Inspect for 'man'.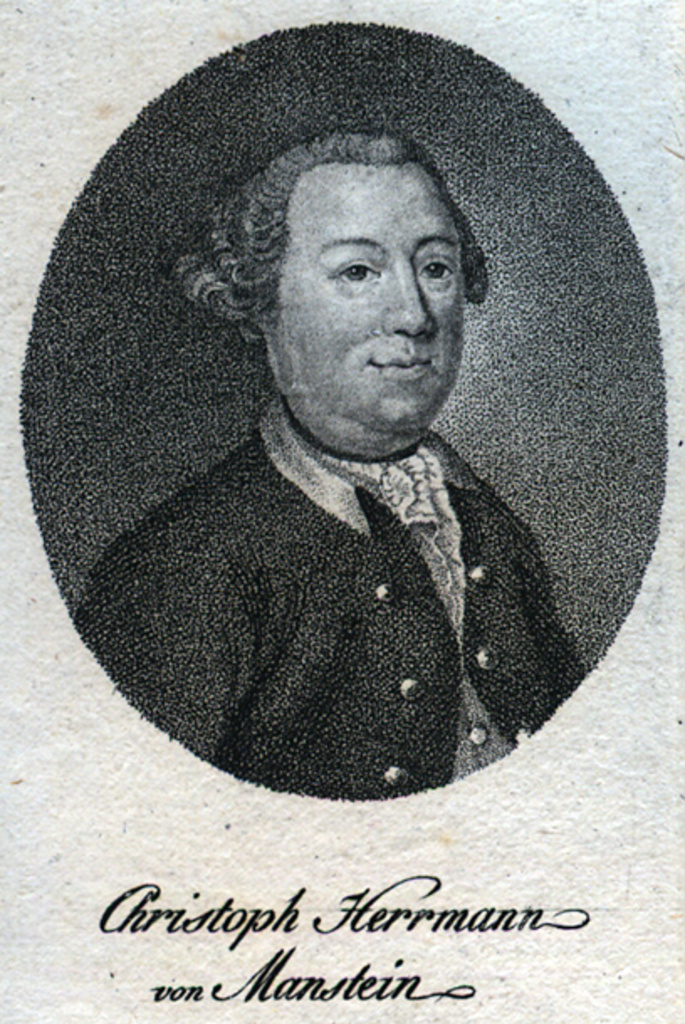
Inspection: {"left": 71, "top": 205, "right": 604, "bottom": 774}.
